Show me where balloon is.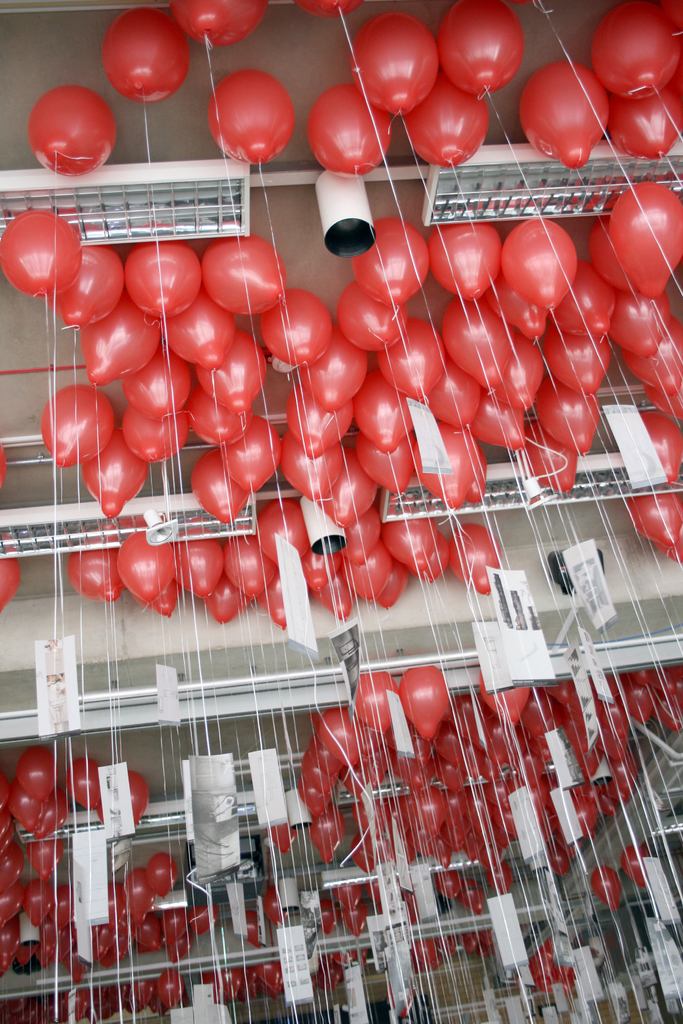
balloon is at bbox=[184, 905, 215, 936].
